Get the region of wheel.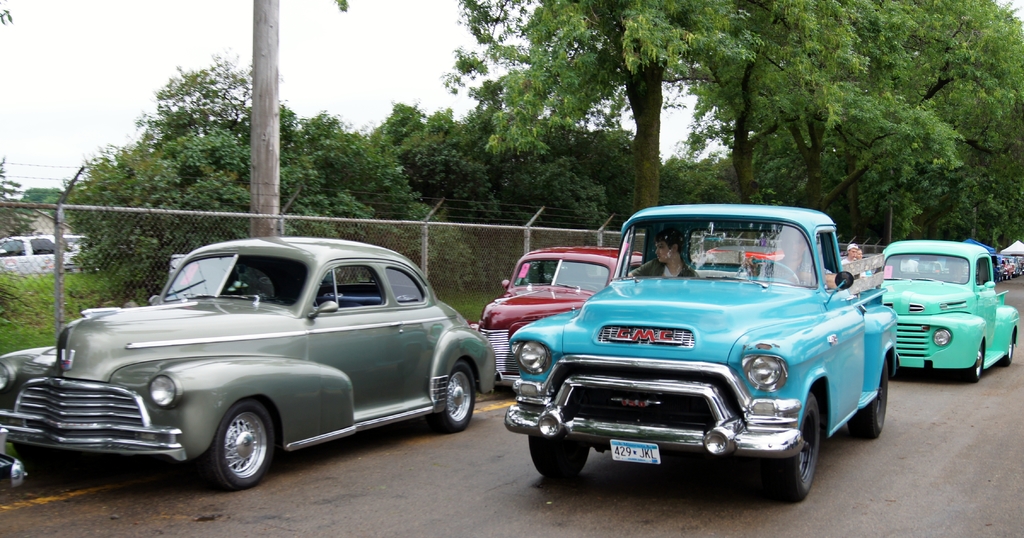
<bbox>199, 398, 278, 486</bbox>.
